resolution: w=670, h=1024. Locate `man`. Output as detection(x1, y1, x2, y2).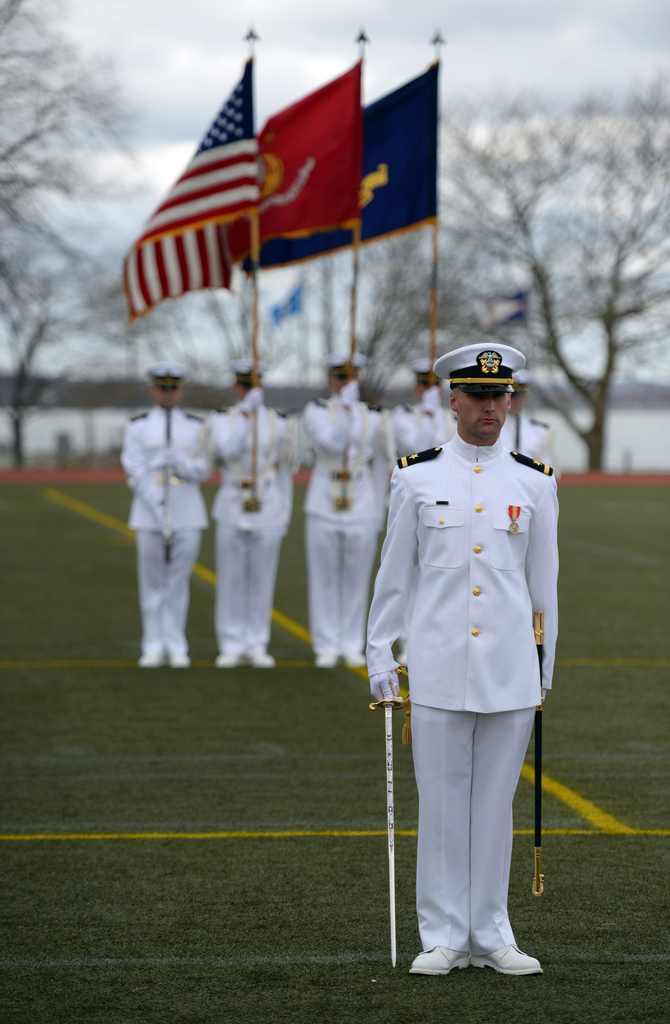
detection(389, 349, 456, 678).
